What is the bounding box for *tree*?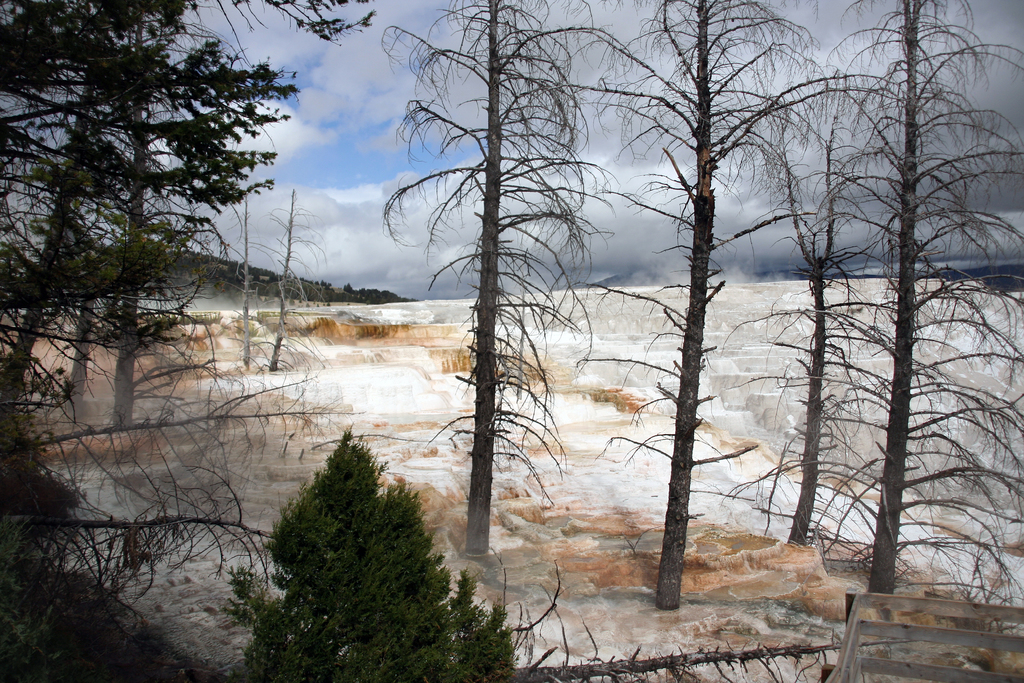
bbox=(88, 0, 321, 442).
